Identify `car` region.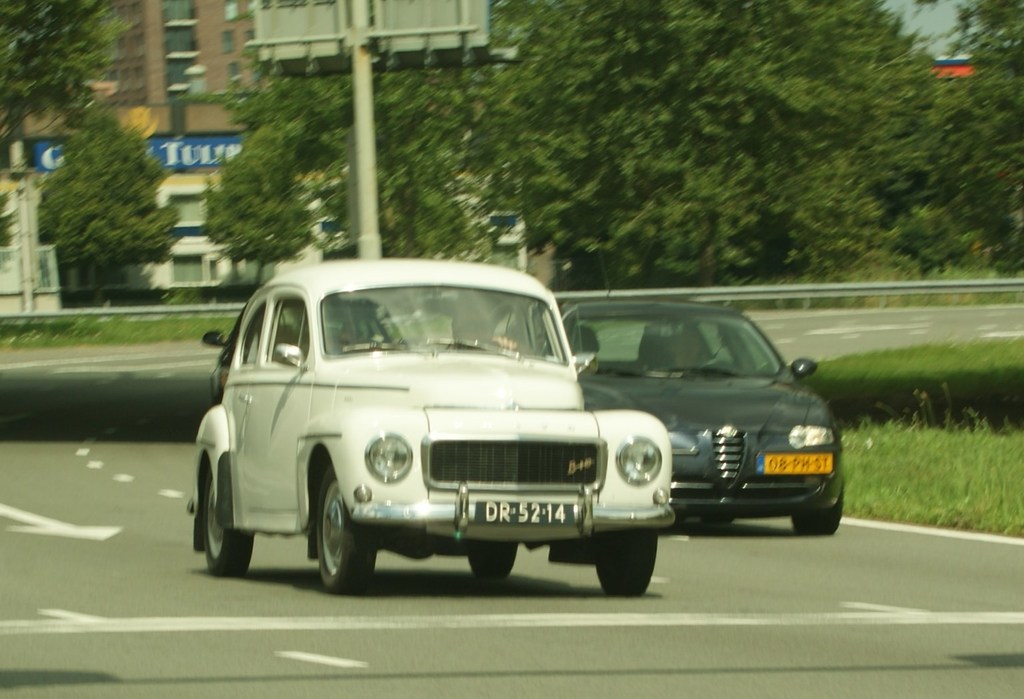
Region: box(553, 276, 845, 495).
